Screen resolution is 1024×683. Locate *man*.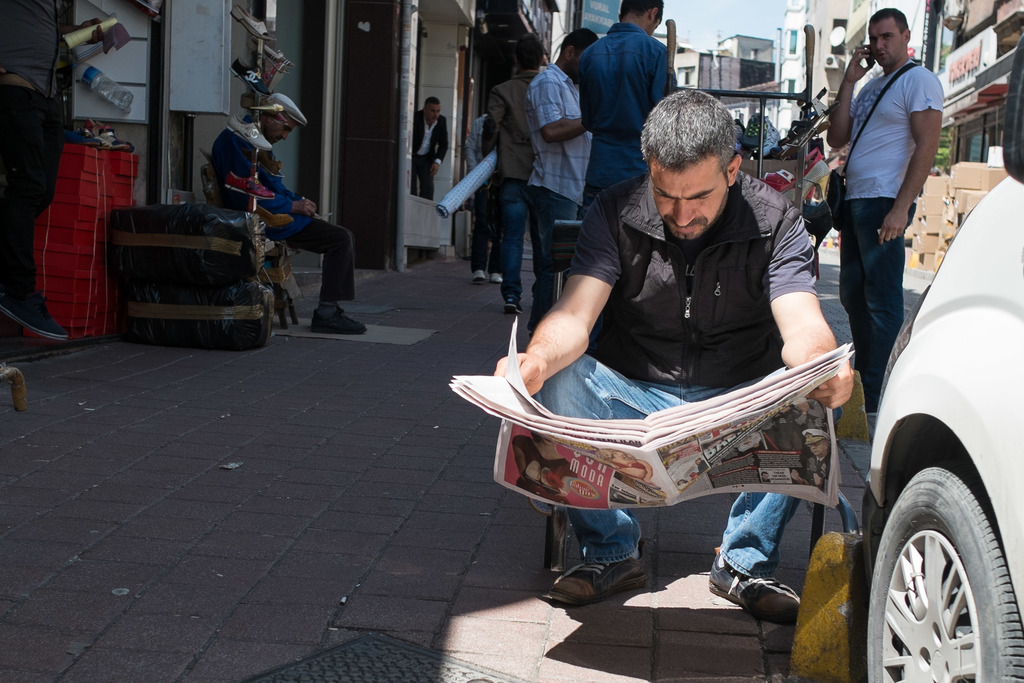
<bbox>758, 470, 772, 484</bbox>.
